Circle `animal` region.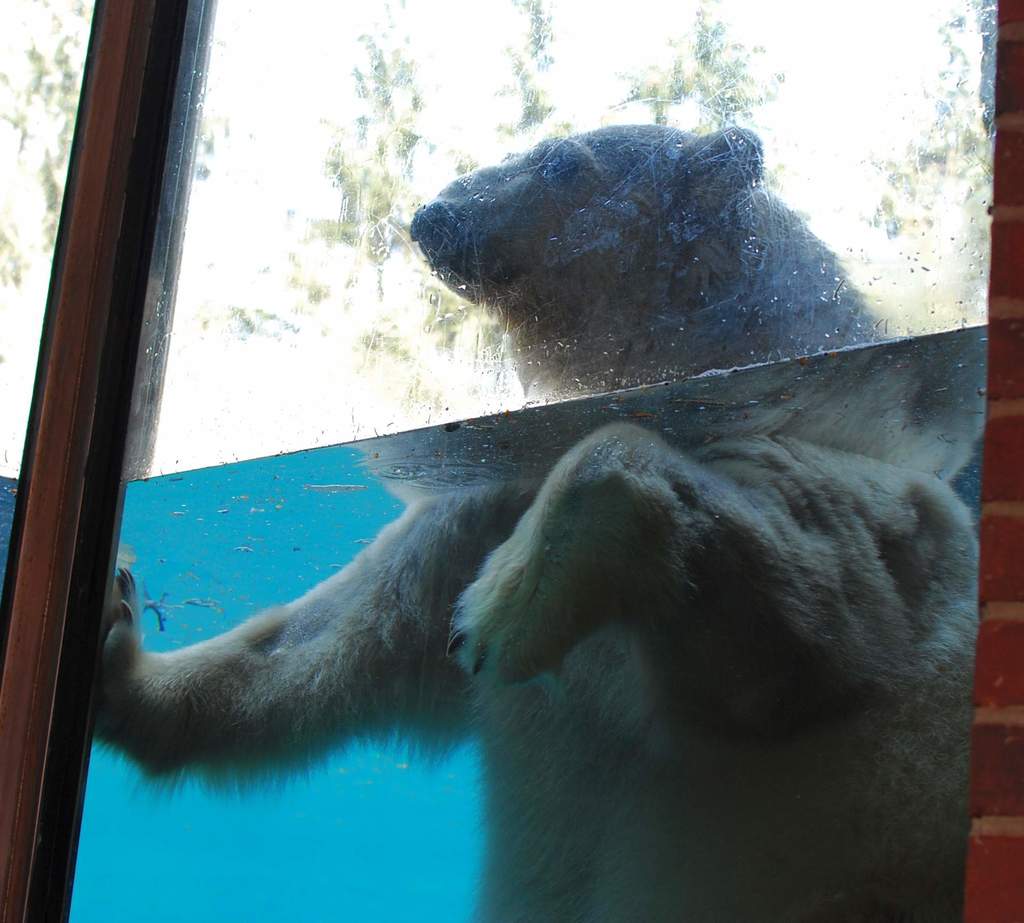
Region: BBox(102, 120, 979, 922).
